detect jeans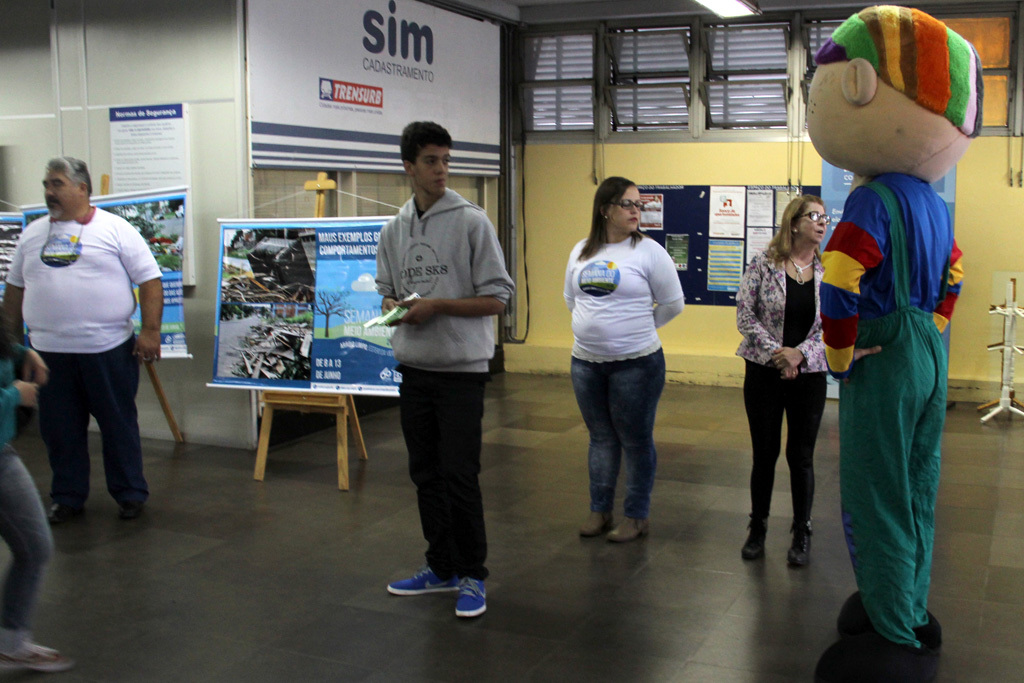
bbox=(393, 369, 485, 581)
